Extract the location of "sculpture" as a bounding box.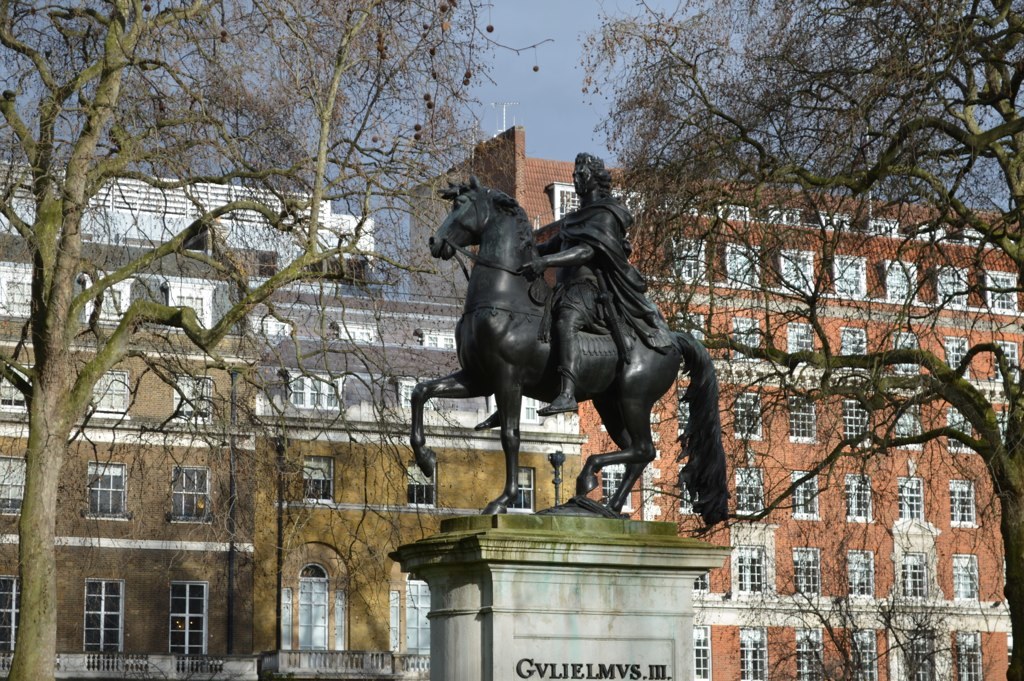
region(411, 156, 739, 548).
